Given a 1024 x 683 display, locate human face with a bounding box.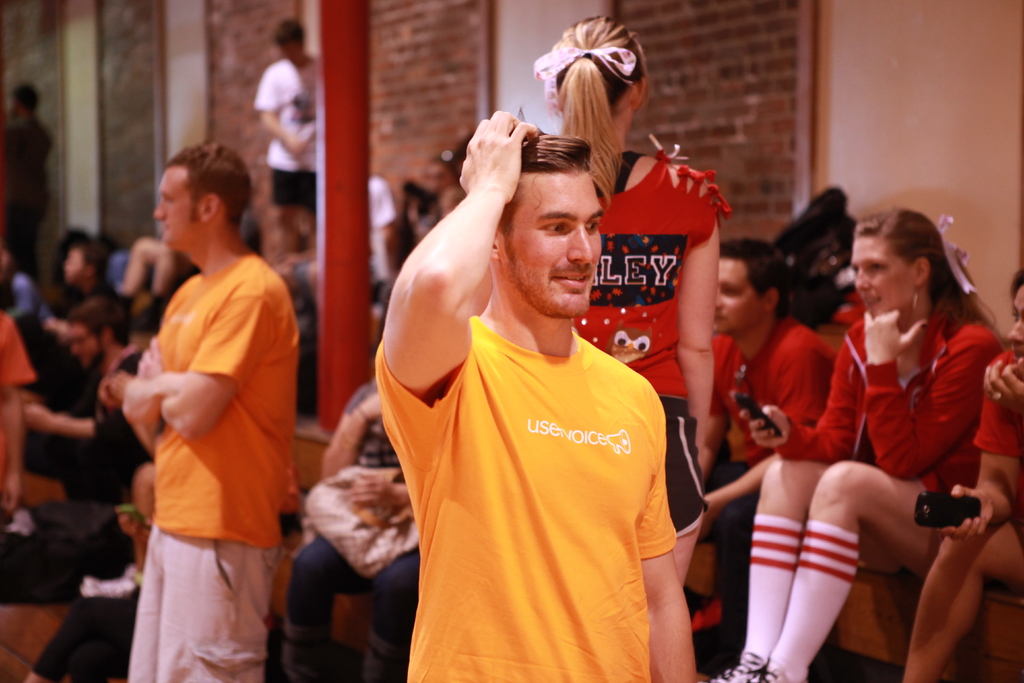
Located: <box>496,168,602,318</box>.
